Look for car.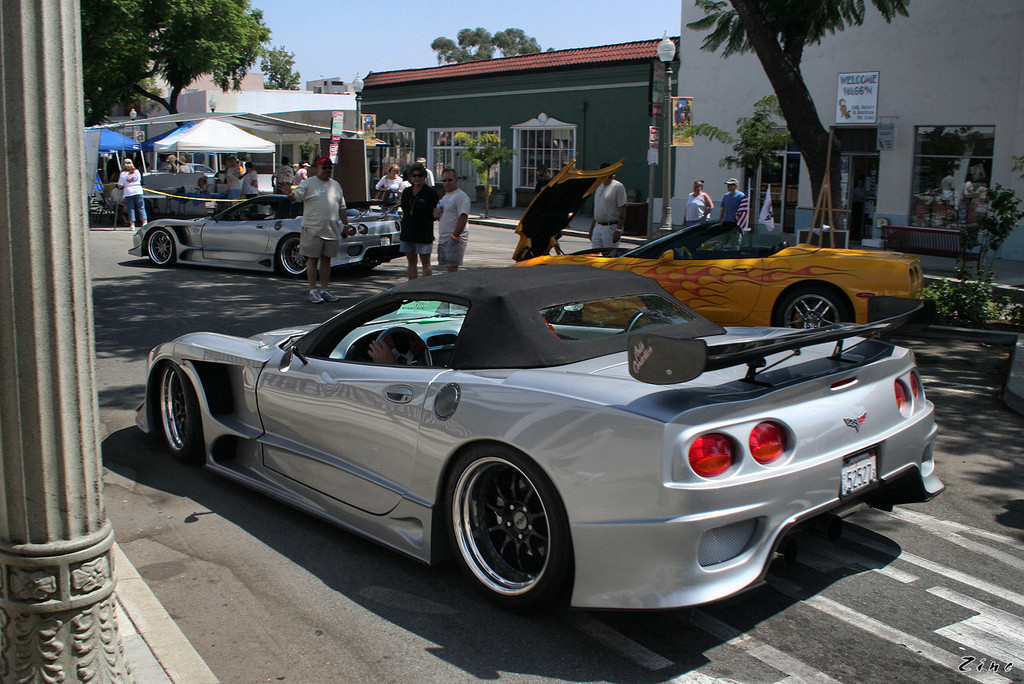
Found: (510,154,919,322).
